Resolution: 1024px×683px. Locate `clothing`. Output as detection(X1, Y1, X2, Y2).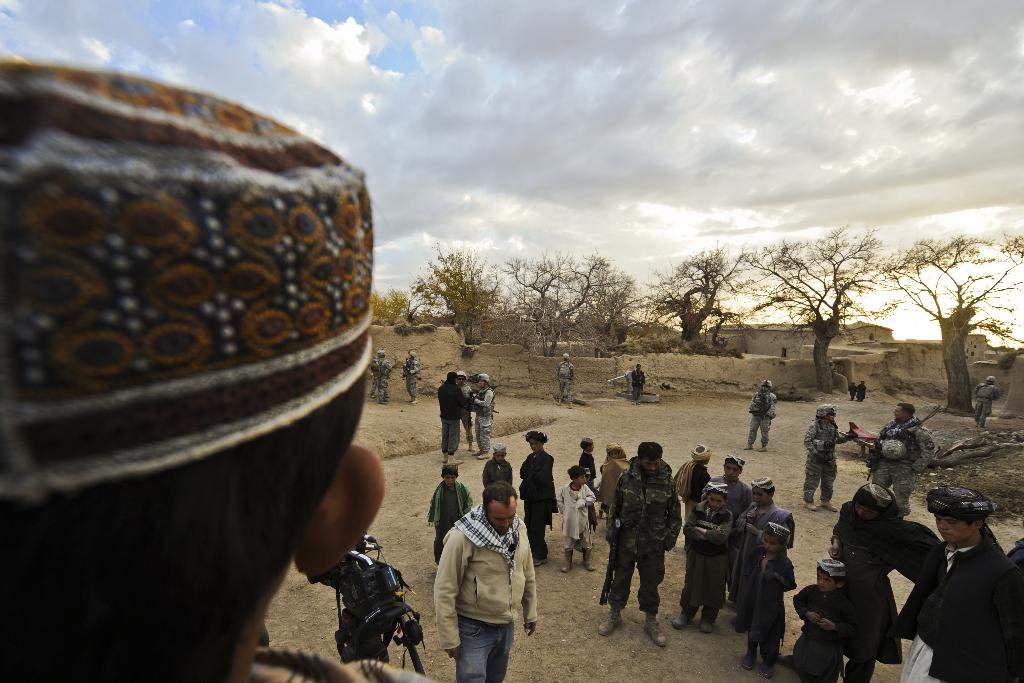
detection(437, 383, 465, 459).
